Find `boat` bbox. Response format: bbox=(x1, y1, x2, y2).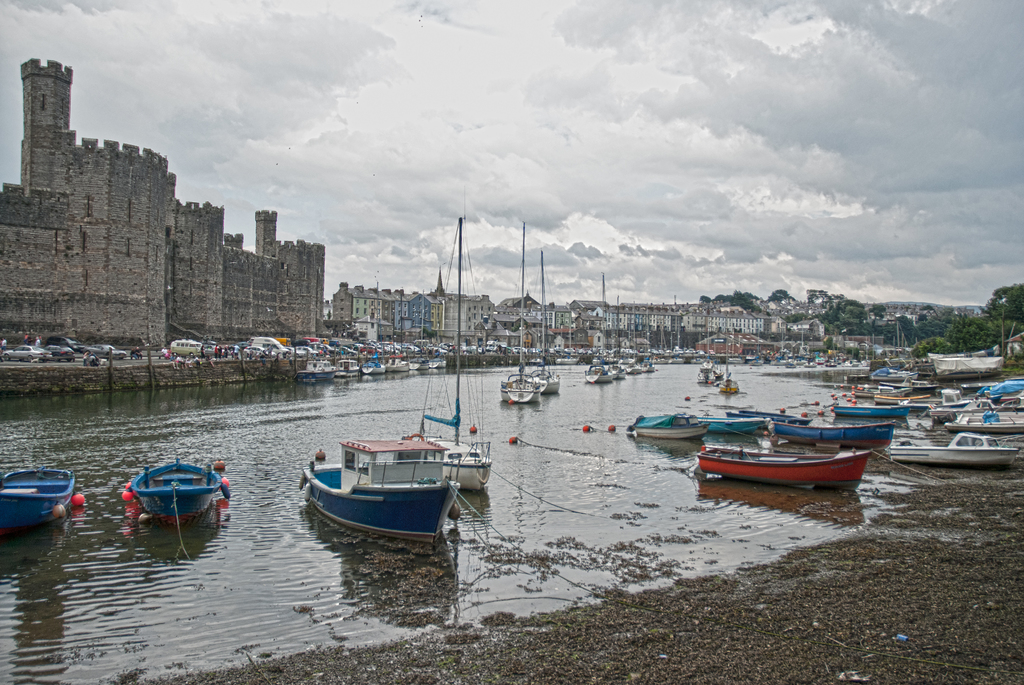
bbox=(402, 216, 493, 490).
